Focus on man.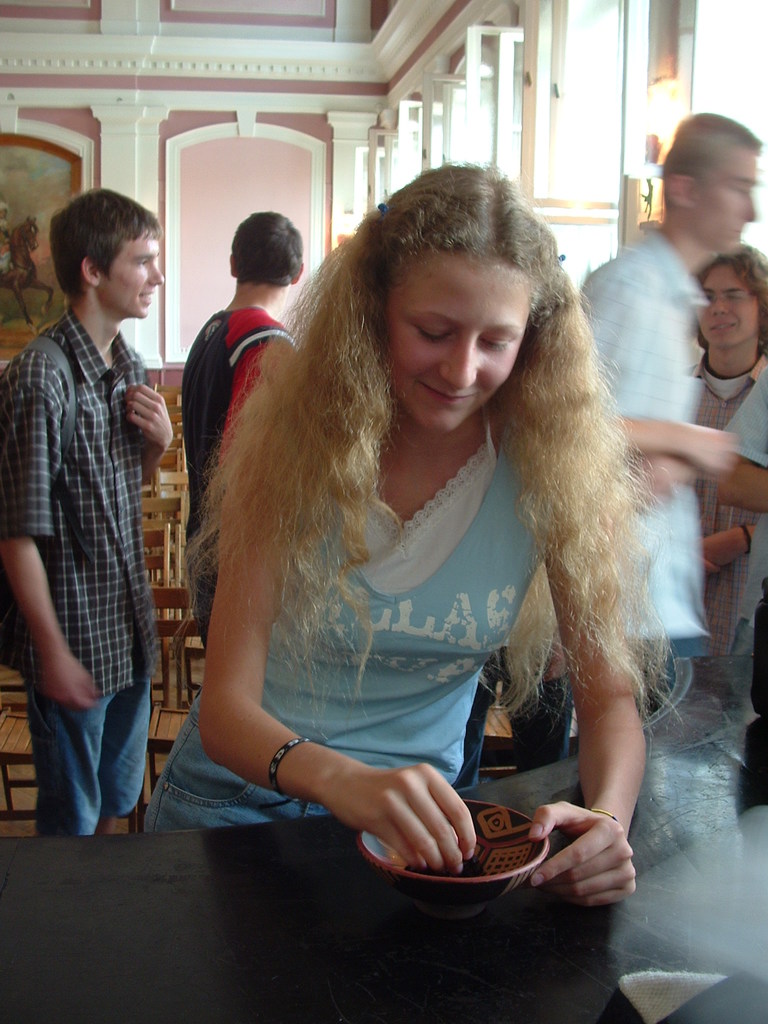
Focused at <region>573, 110, 758, 714</region>.
